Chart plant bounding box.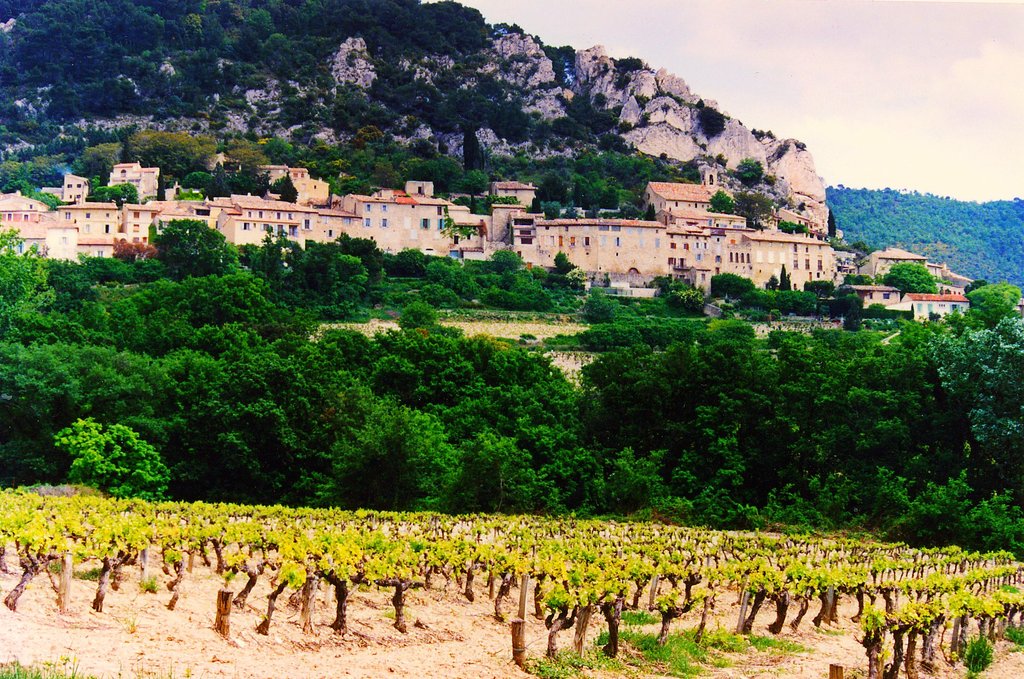
Charted: box(602, 607, 657, 639).
